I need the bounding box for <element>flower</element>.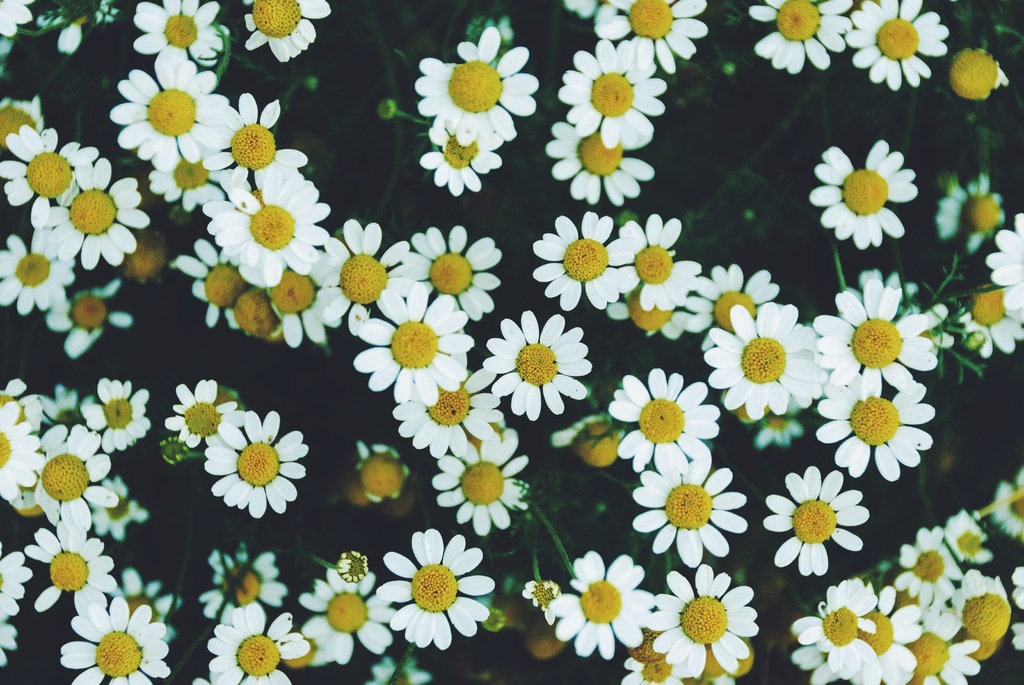
Here it is: [left=210, top=416, right=298, bottom=517].
